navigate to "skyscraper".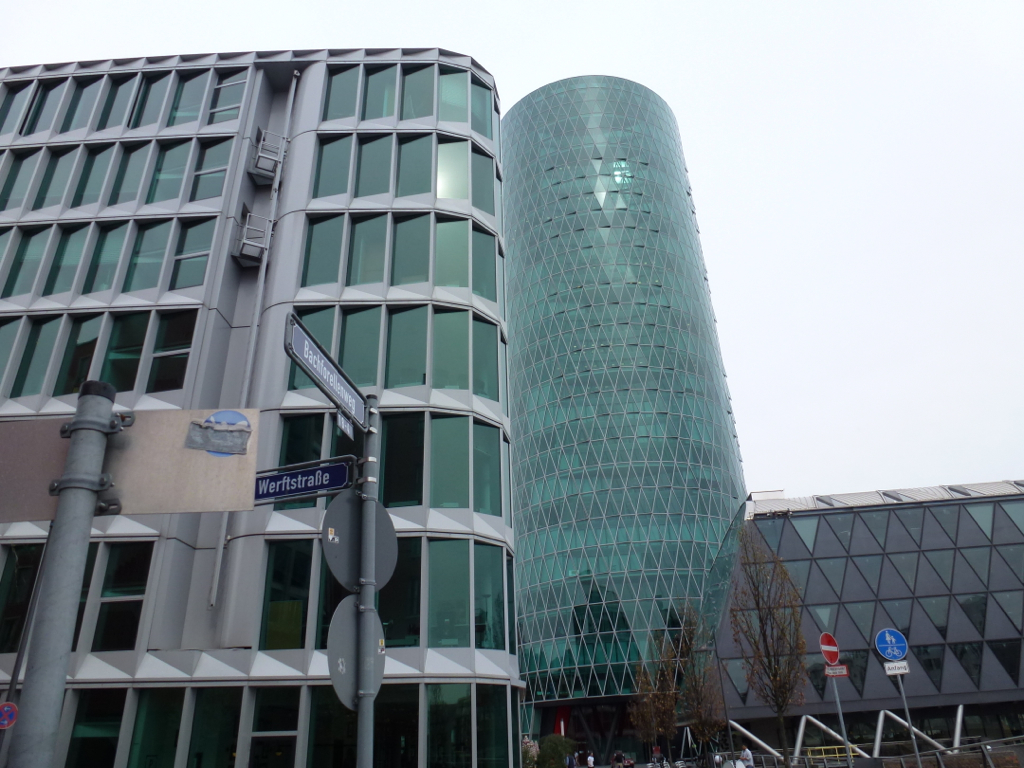
Navigation target: crop(0, 43, 523, 767).
